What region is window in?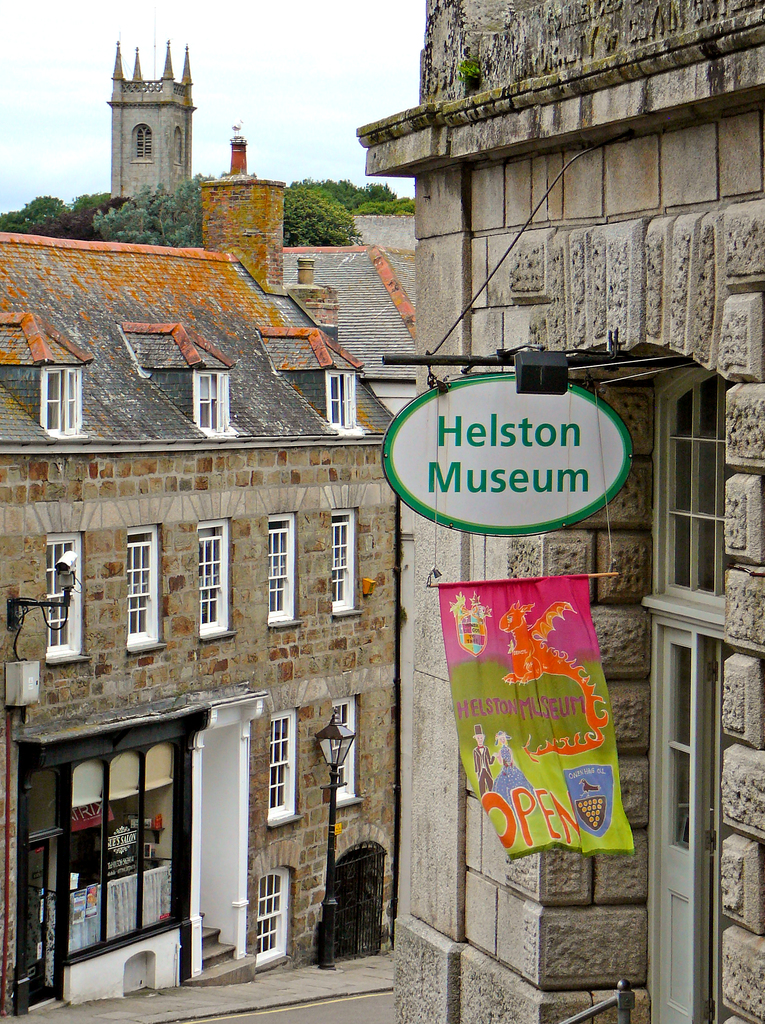
left=322, top=366, right=358, bottom=438.
